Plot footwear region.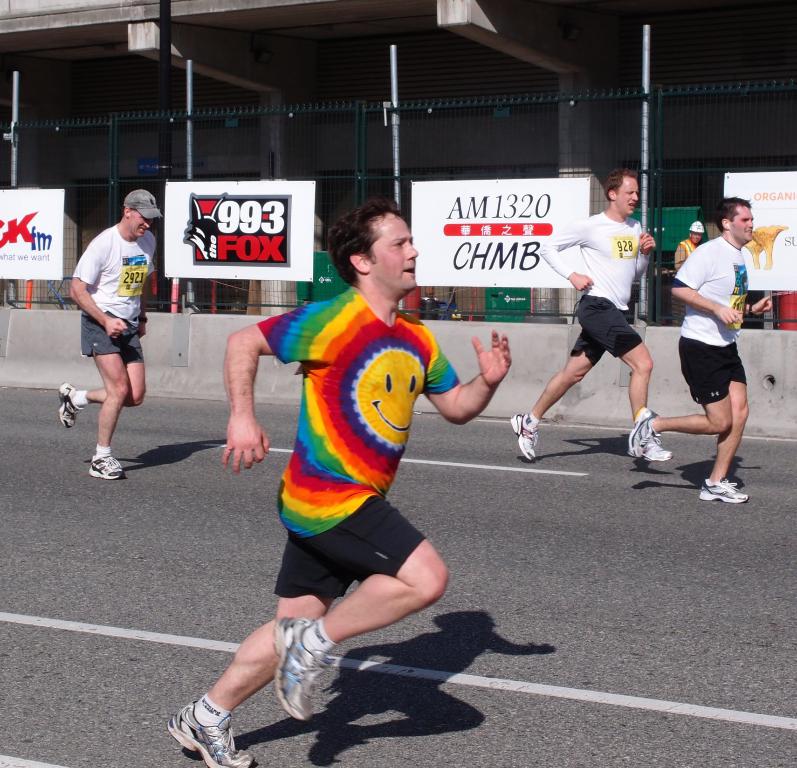
Plotted at rect(168, 697, 259, 767).
